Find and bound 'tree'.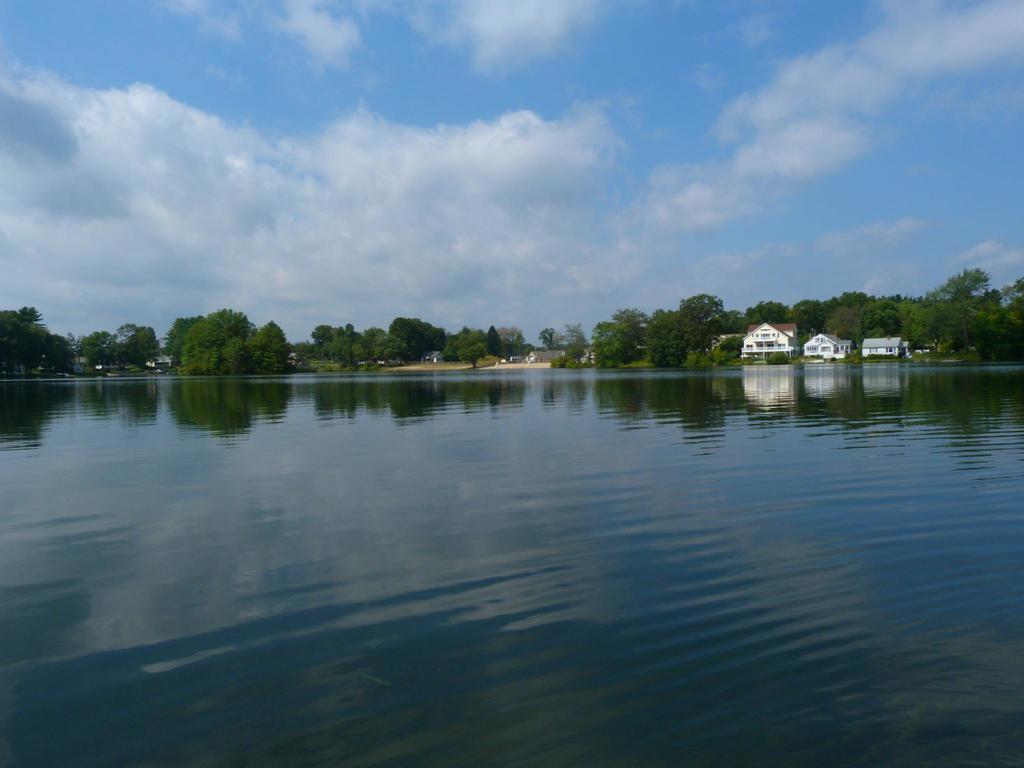
Bound: {"left": 559, "top": 322, "right": 588, "bottom": 367}.
